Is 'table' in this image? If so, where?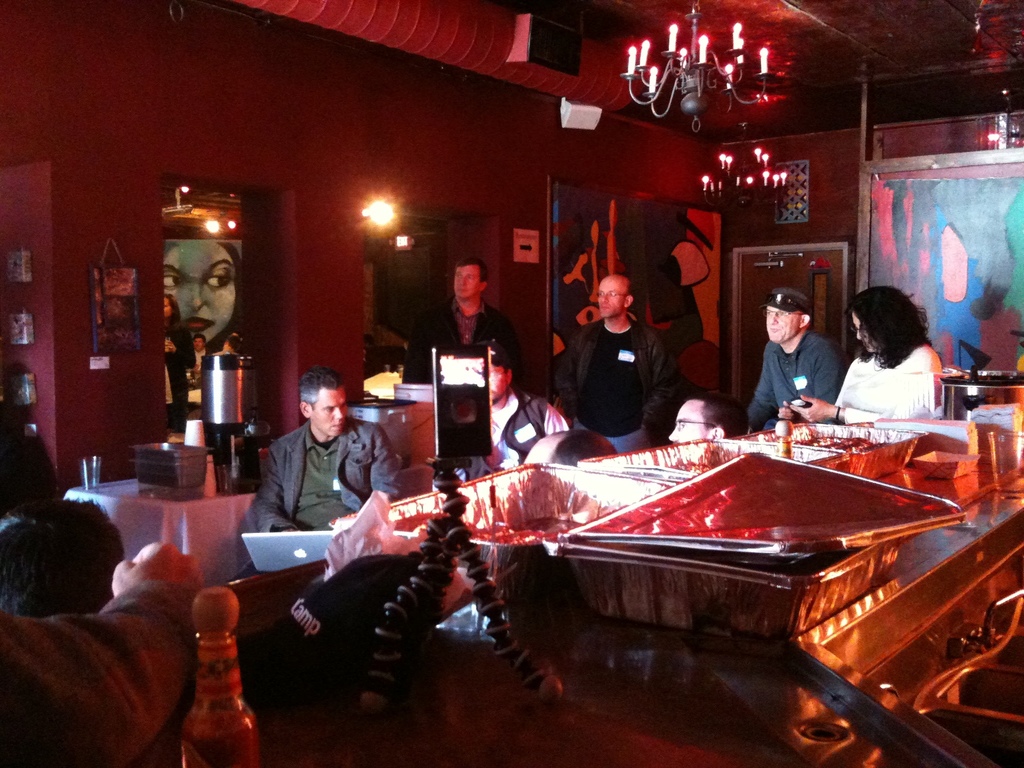
Yes, at bbox(300, 419, 1023, 767).
